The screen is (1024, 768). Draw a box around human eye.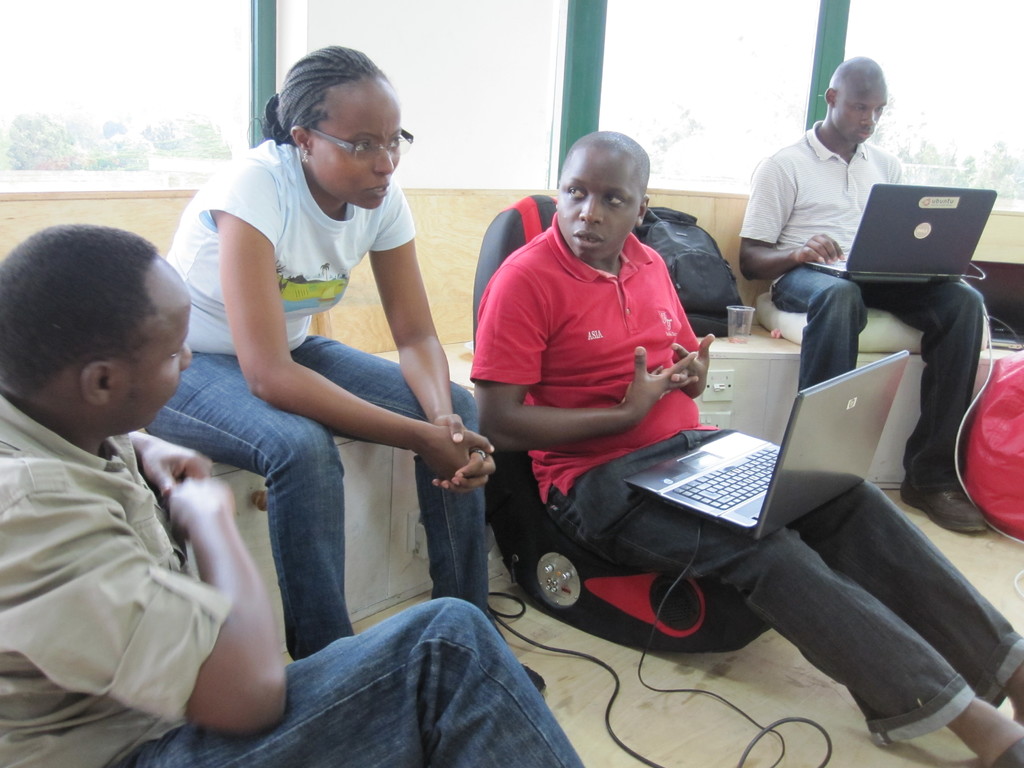
(563,183,589,205).
